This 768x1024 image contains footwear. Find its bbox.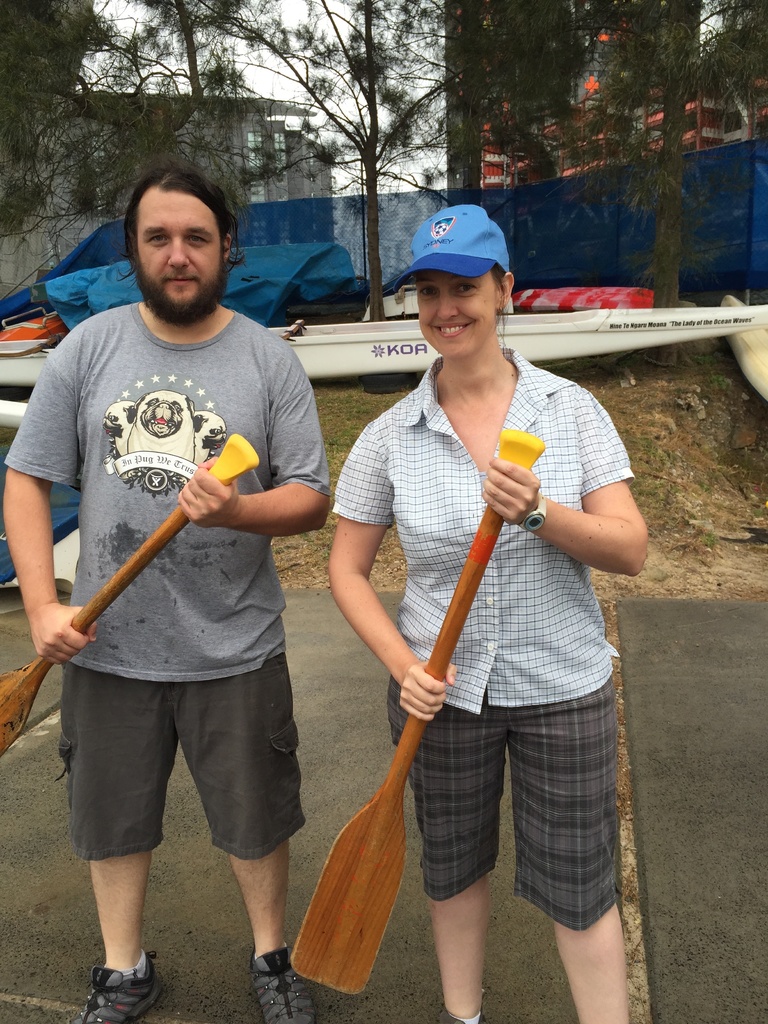
bbox(72, 946, 151, 1019).
